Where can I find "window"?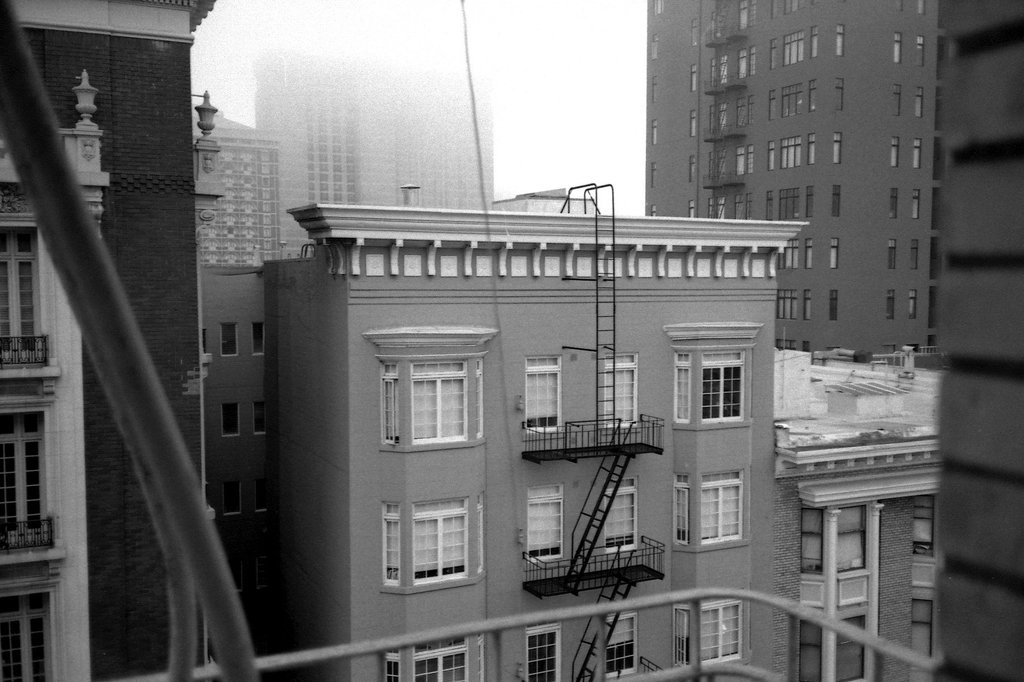
You can find it at [384, 648, 400, 681].
